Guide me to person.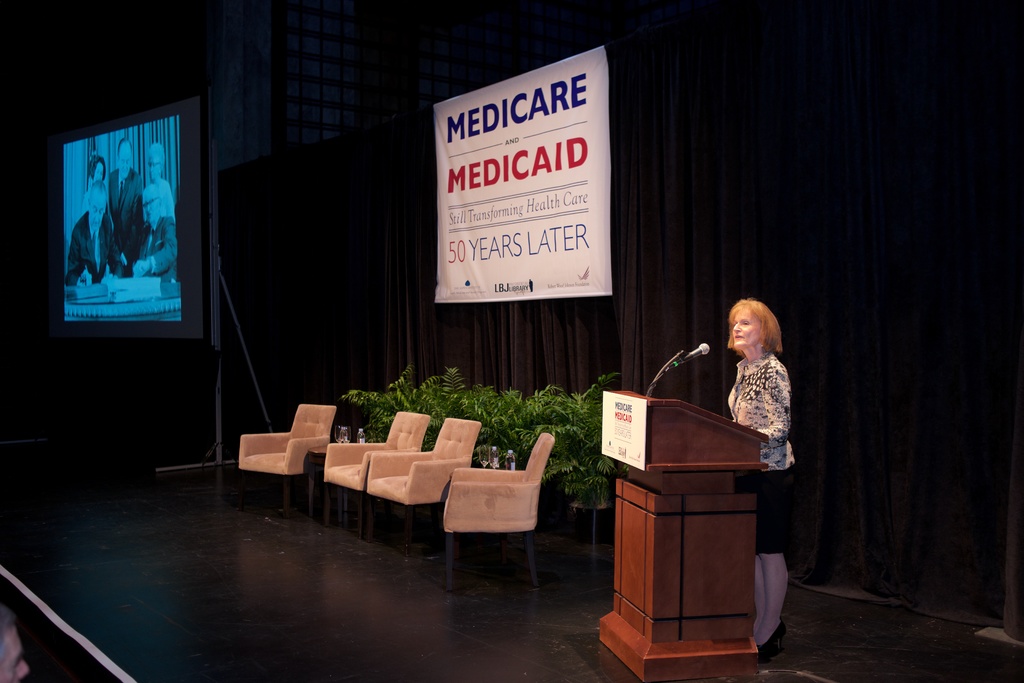
Guidance: pyautogui.locateOnScreen(68, 182, 134, 289).
